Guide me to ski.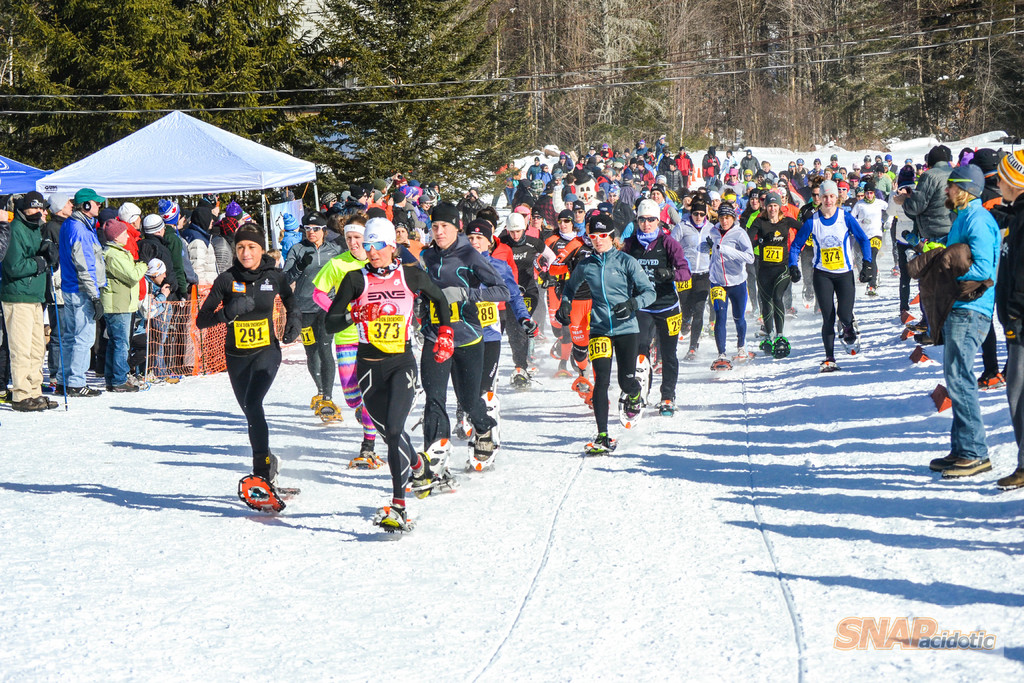
Guidance: [367,503,428,537].
